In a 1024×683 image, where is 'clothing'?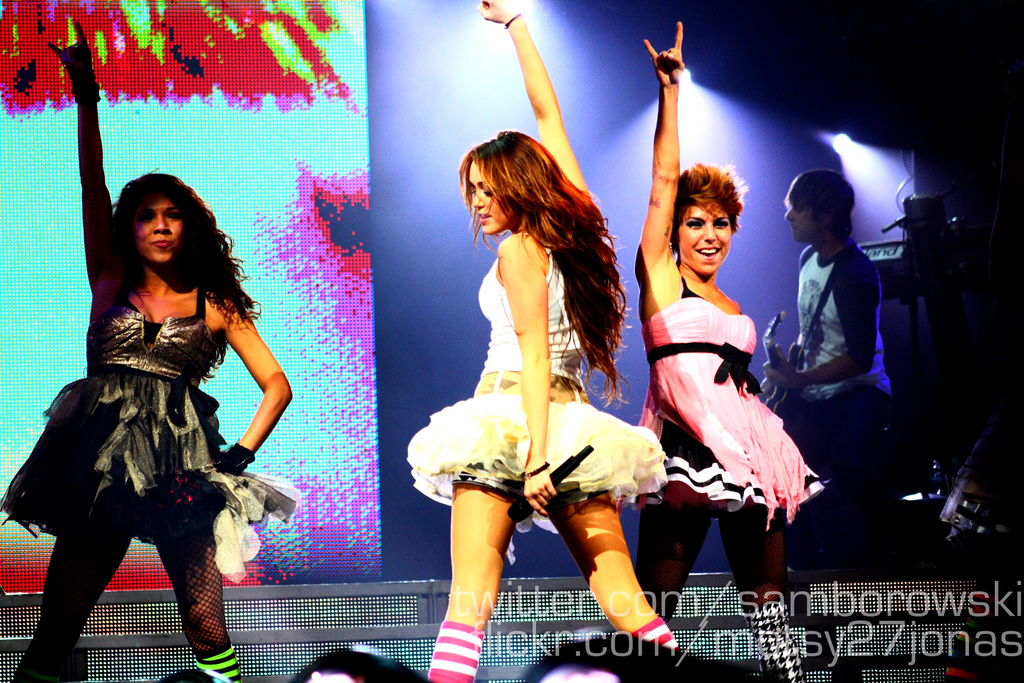
[x1=639, y1=297, x2=830, y2=520].
